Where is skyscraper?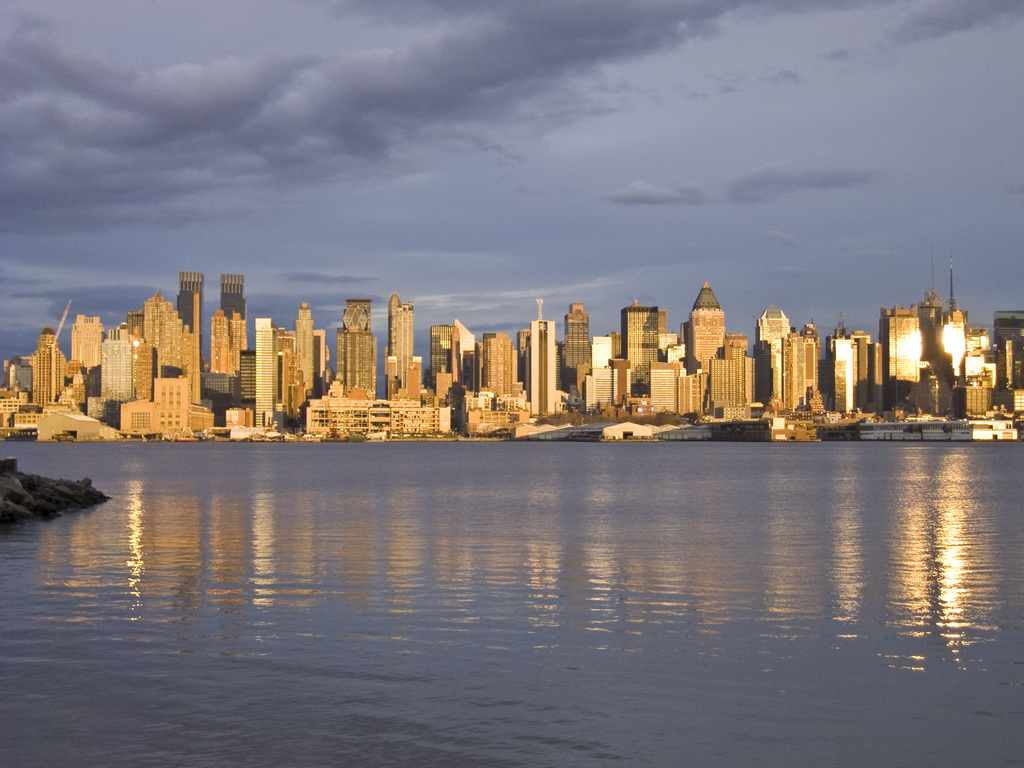
[left=173, top=272, right=208, bottom=412].
